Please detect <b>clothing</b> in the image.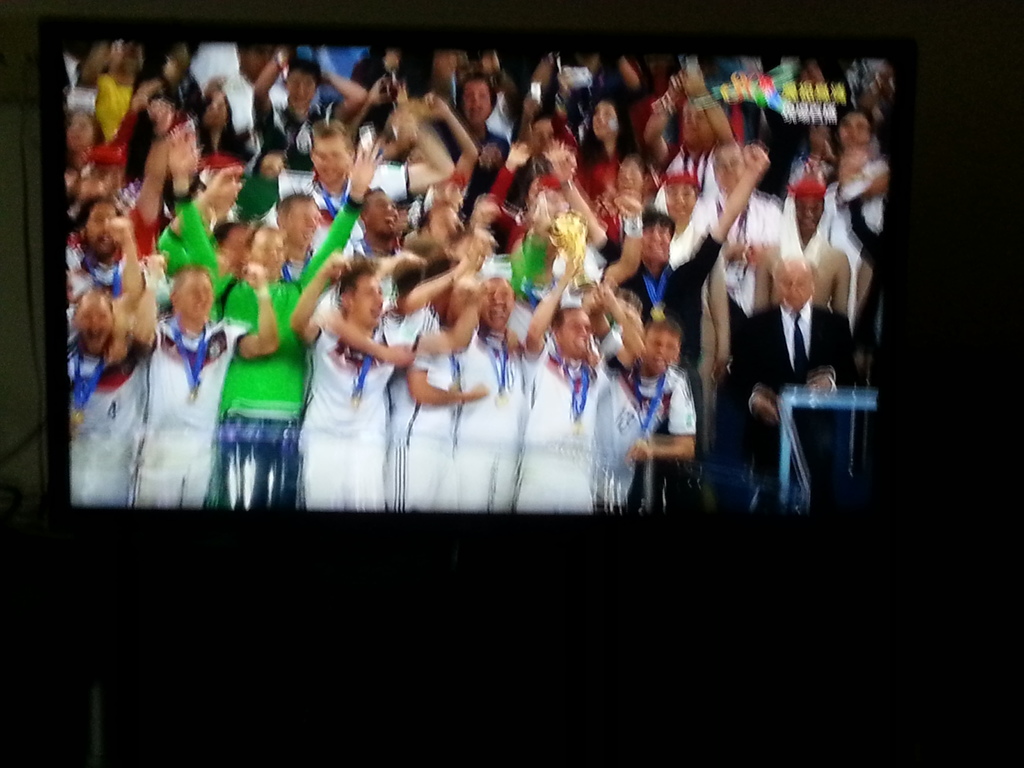
box=[826, 155, 890, 294].
